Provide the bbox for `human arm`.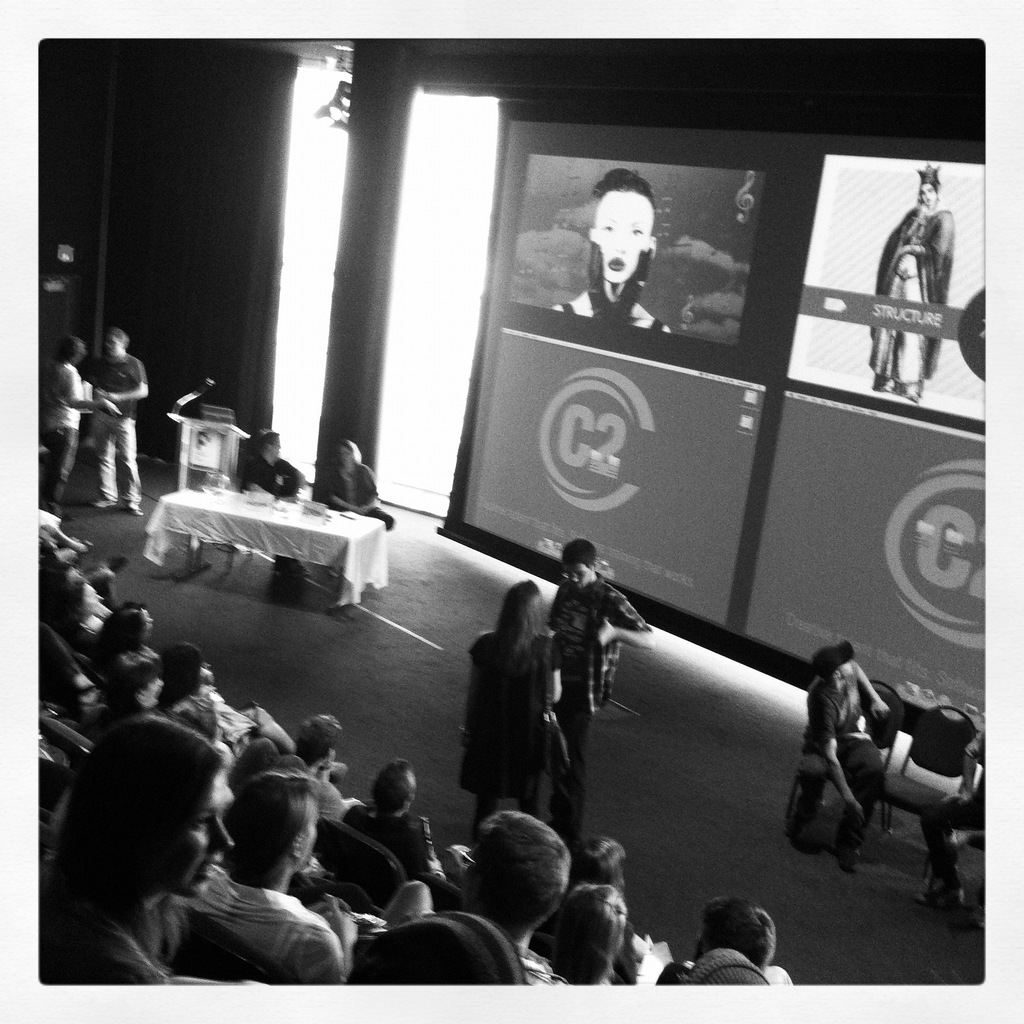
bbox=(319, 463, 355, 515).
